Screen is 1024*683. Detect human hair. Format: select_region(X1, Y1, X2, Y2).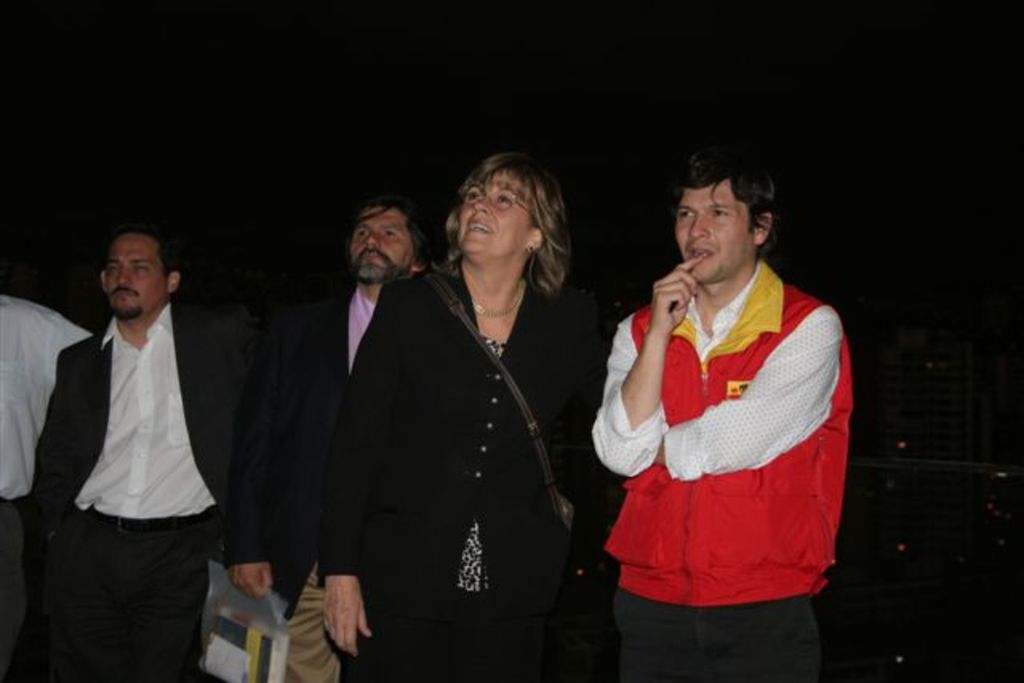
select_region(118, 218, 181, 275).
